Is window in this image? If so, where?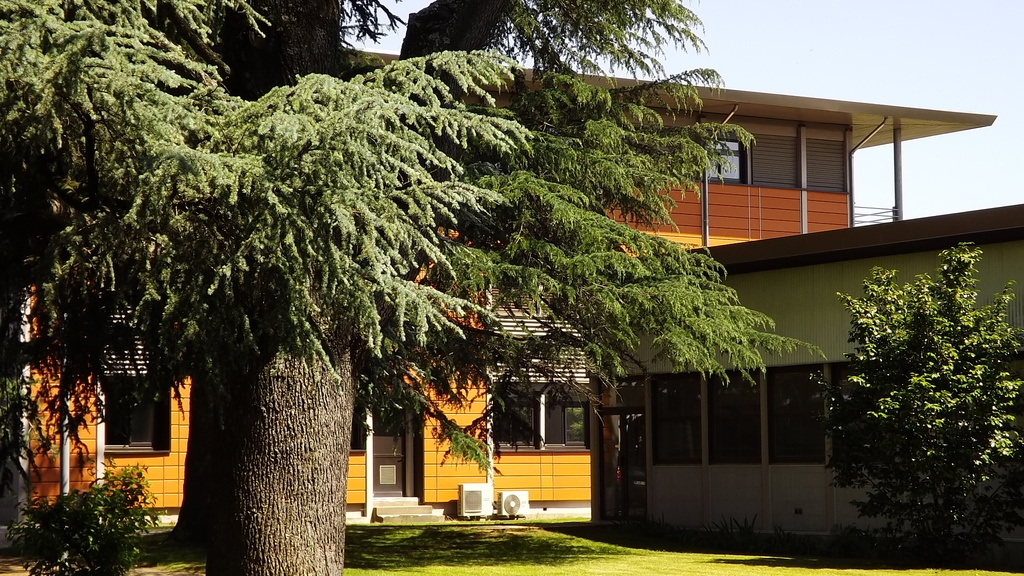
Yes, at Rect(692, 133, 748, 187).
